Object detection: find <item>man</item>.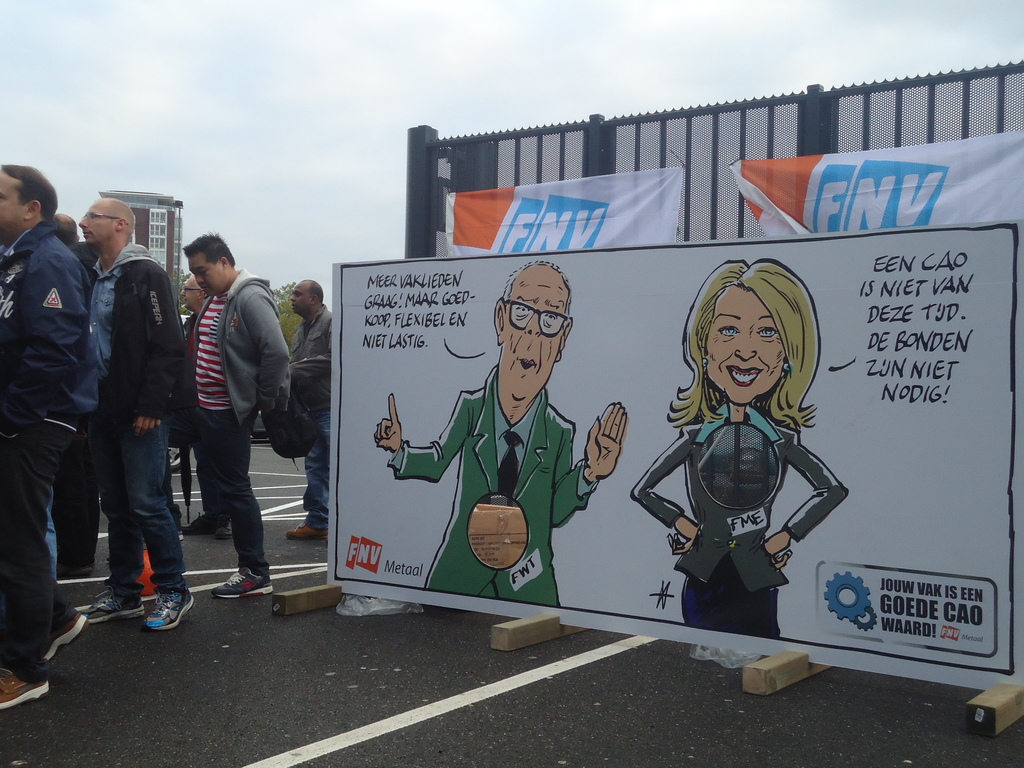
[x1=77, y1=197, x2=203, y2=636].
